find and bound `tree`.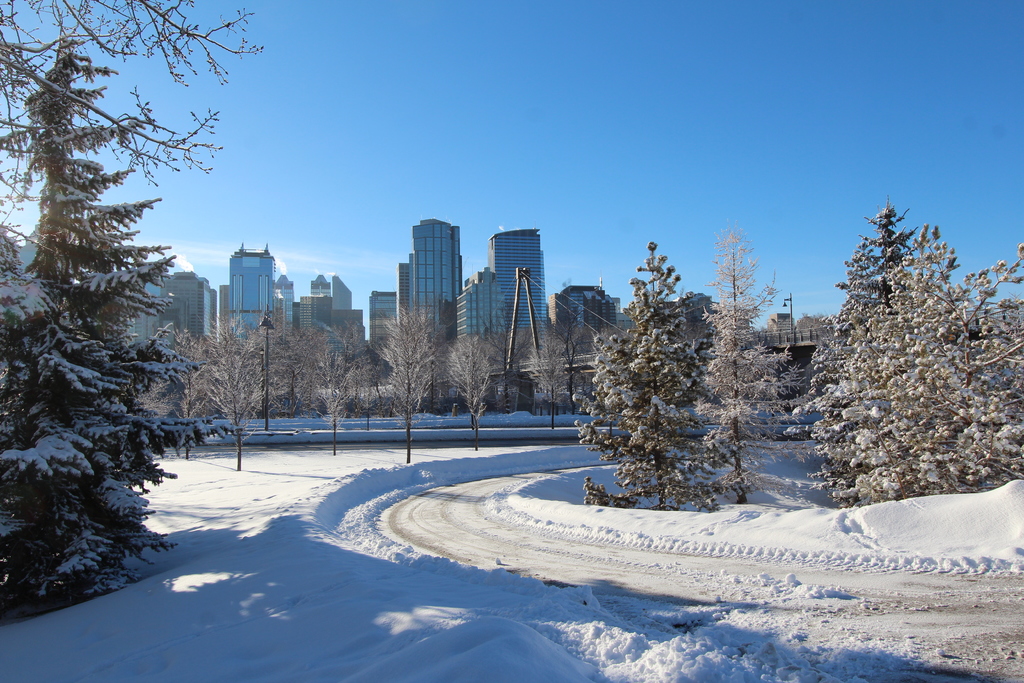
Bound: select_region(187, 299, 583, 473).
